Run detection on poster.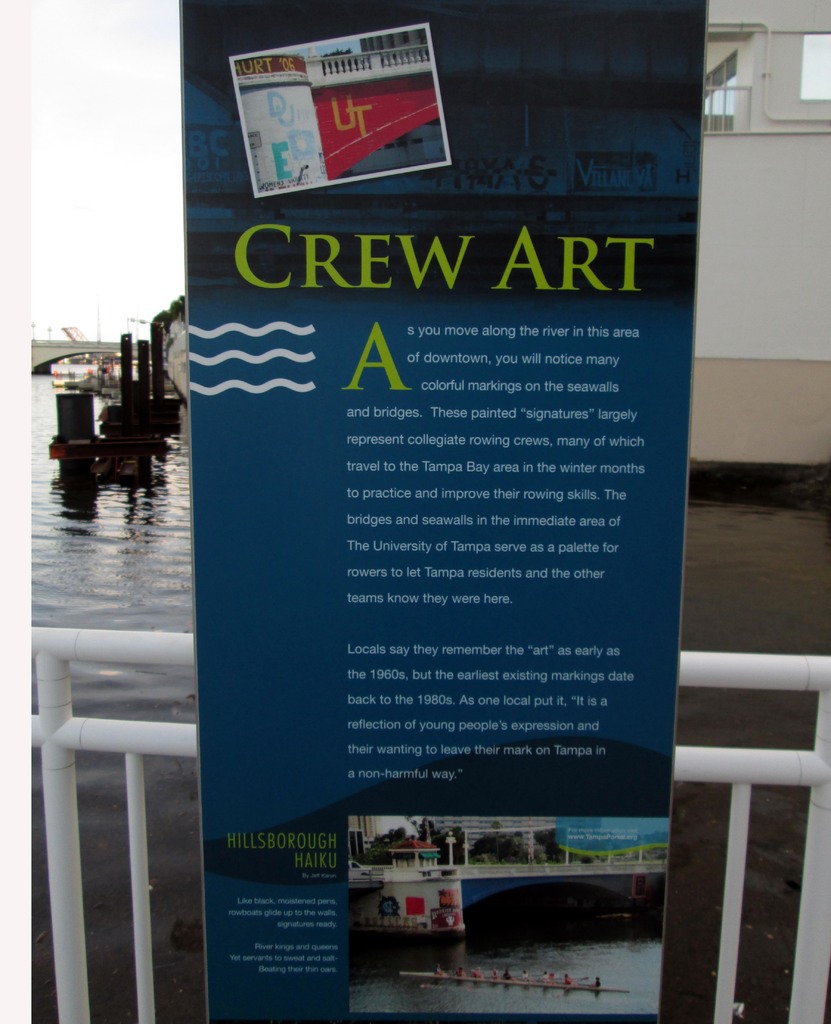
Result: 202,0,670,1023.
